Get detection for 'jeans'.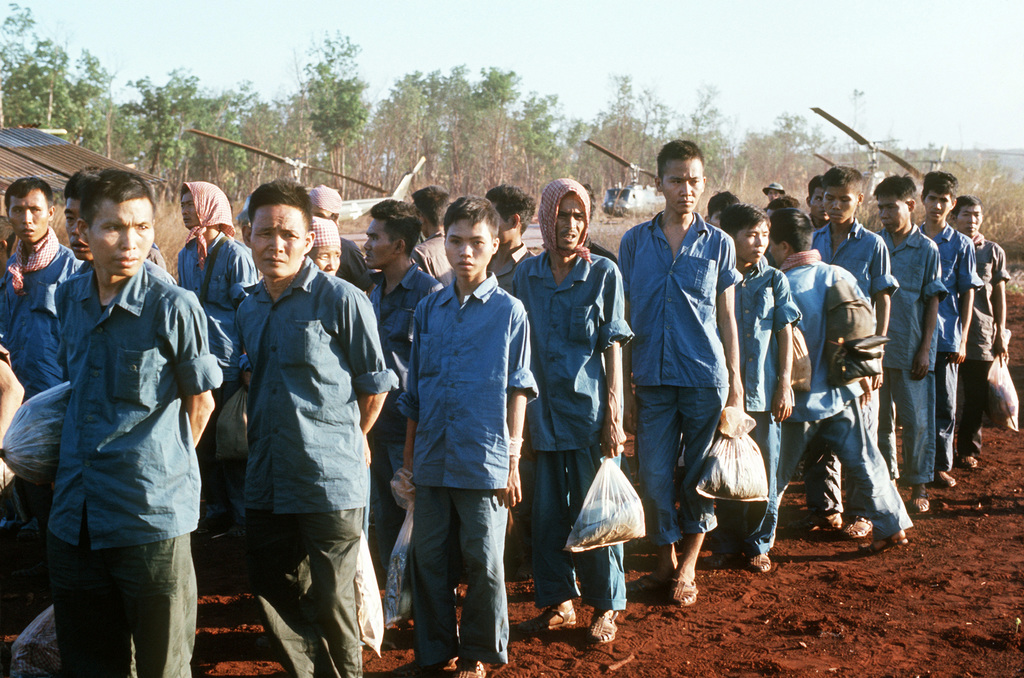
Detection: <bbox>390, 486, 508, 670</bbox>.
